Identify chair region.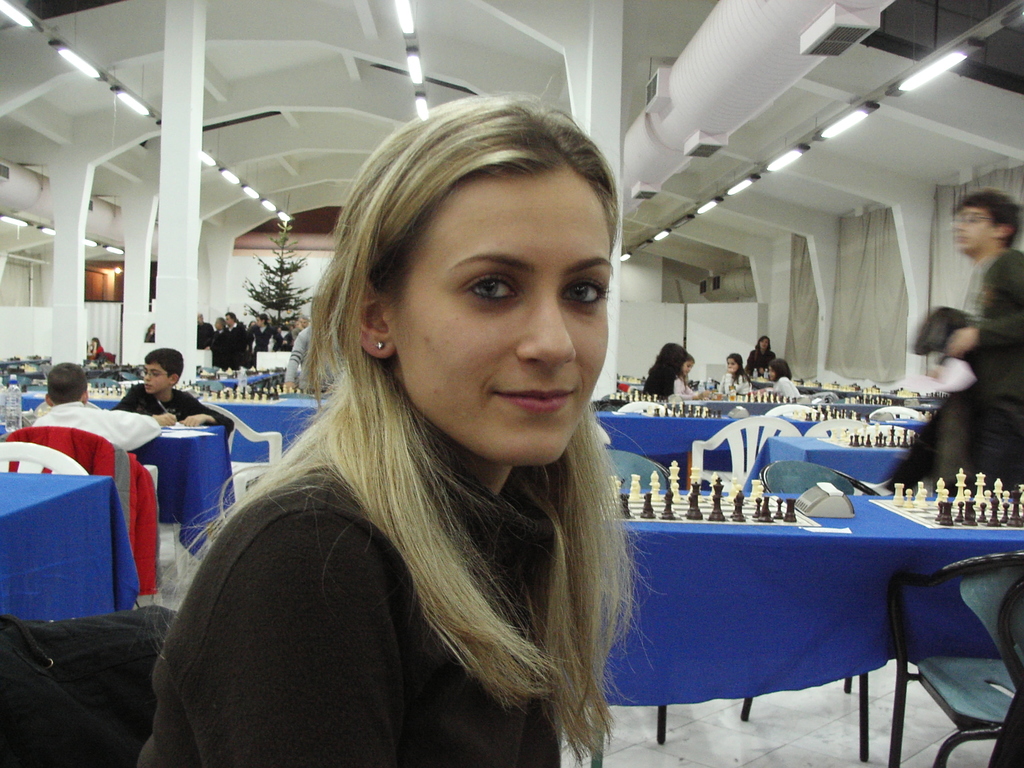
Region: box=[857, 421, 916, 436].
